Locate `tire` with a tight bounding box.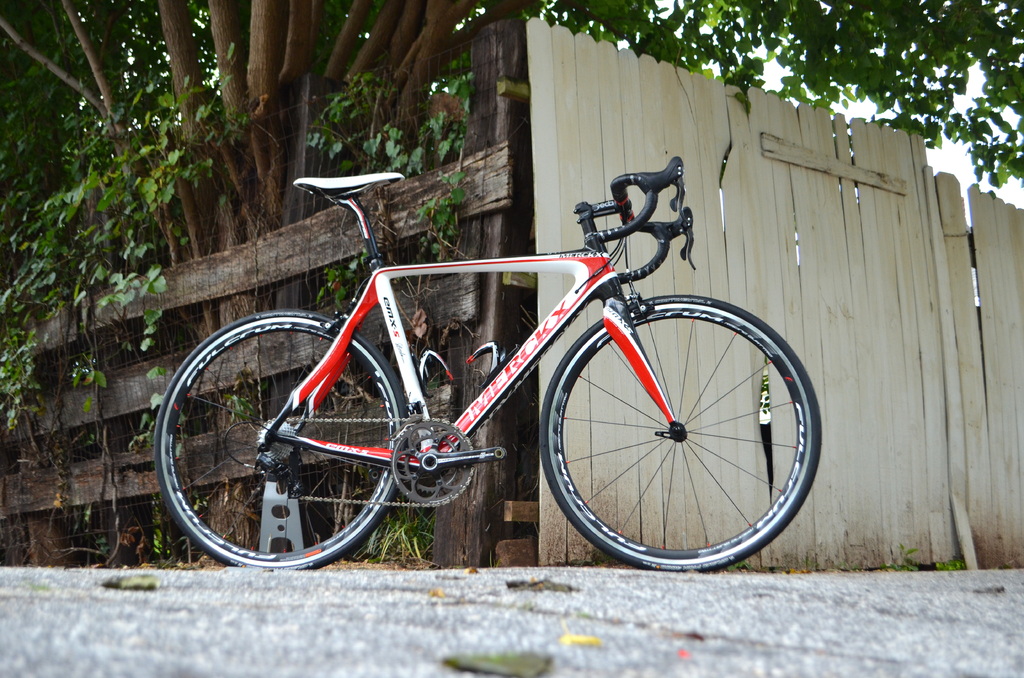
(x1=534, y1=276, x2=815, y2=561).
